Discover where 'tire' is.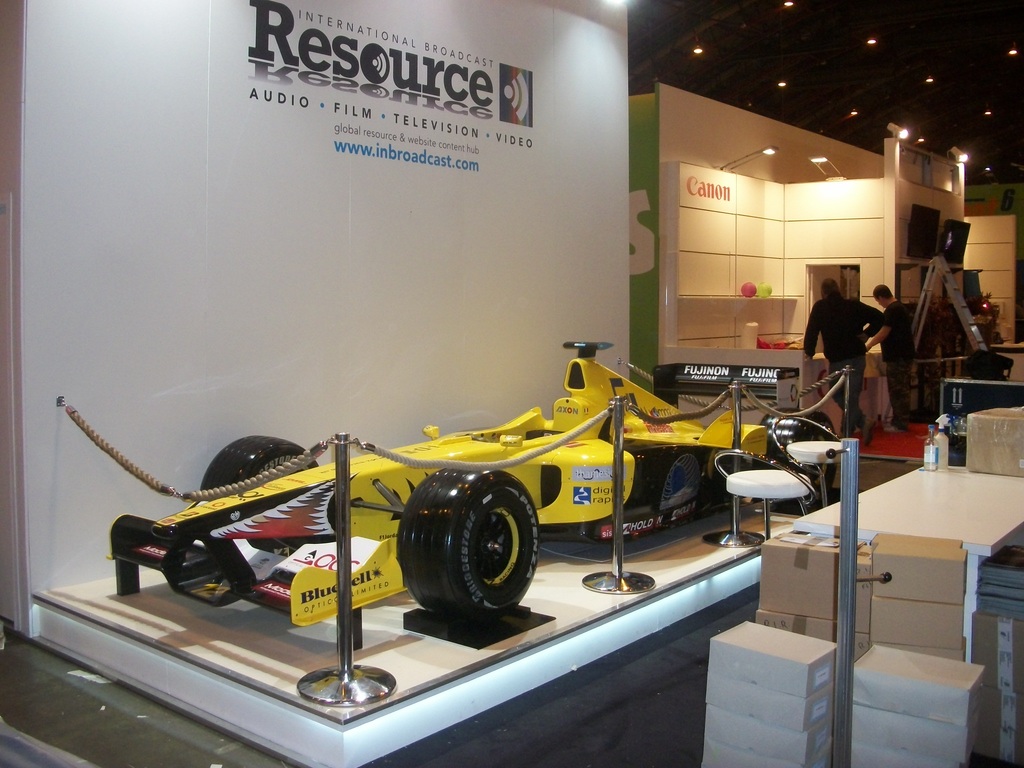
Discovered at Rect(191, 433, 317, 556).
